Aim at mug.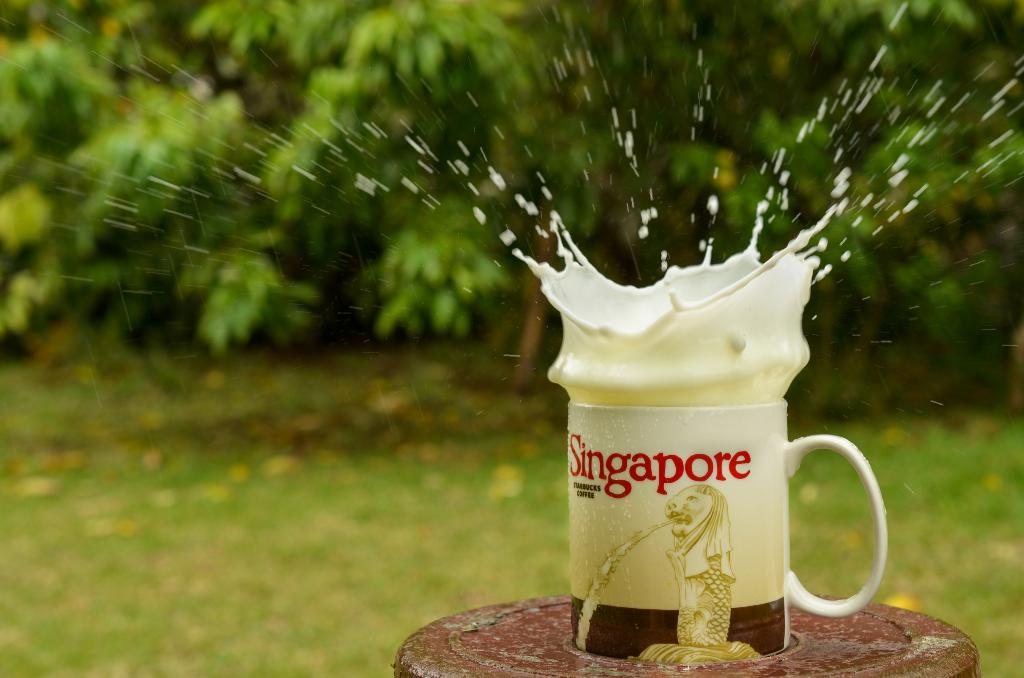
Aimed at 571, 402, 886, 670.
